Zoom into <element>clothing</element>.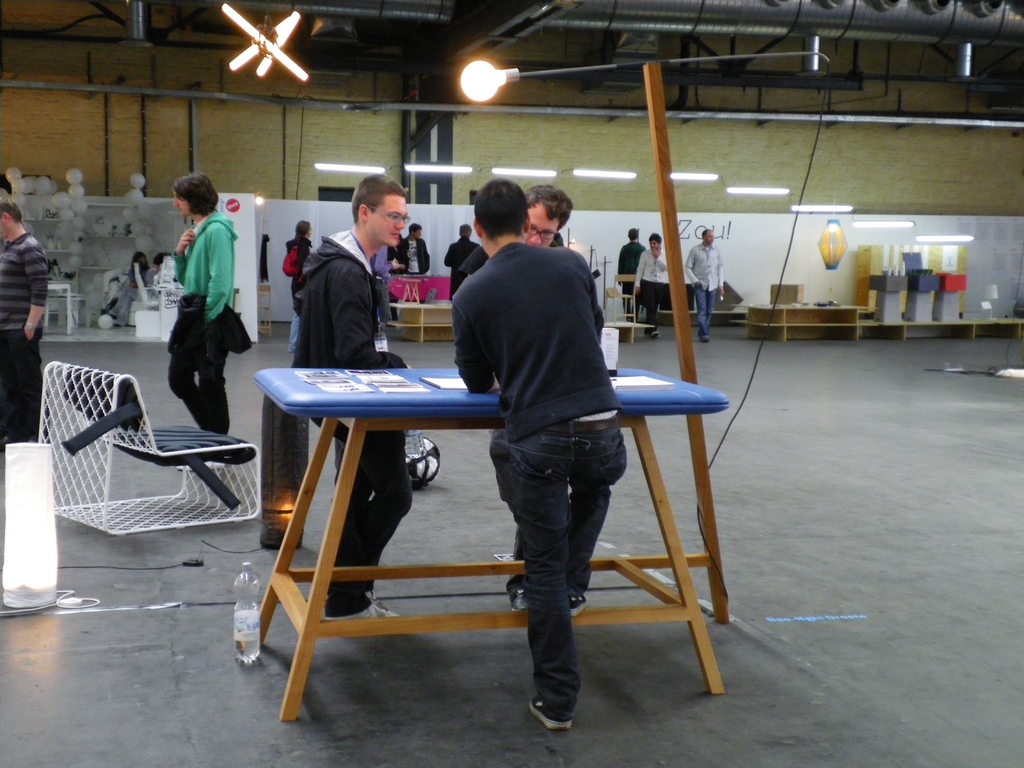
Zoom target: <box>622,240,638,276</box>.
